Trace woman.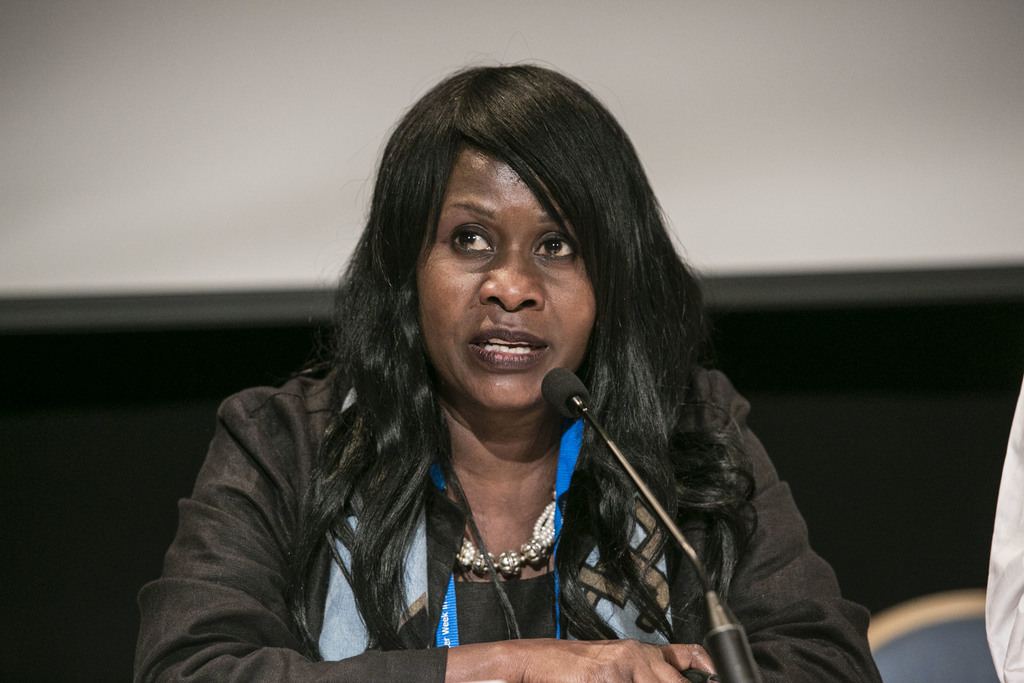
Traced to (114,44,831,682).
